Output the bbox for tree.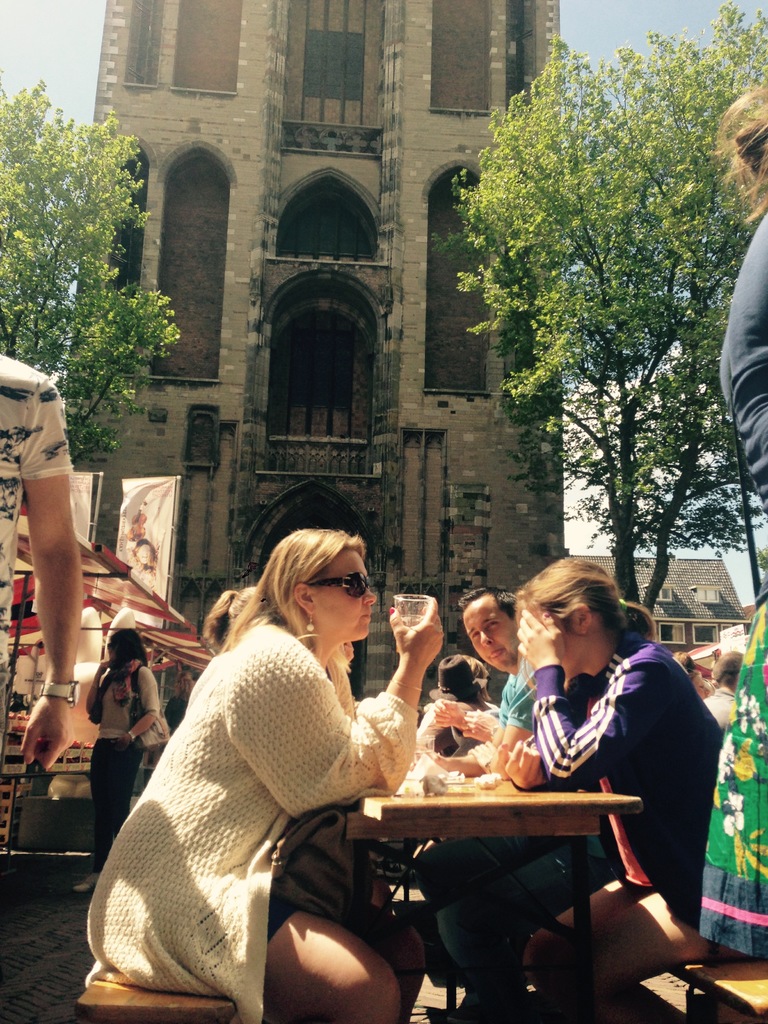
bbox=(13, 70, 160, 438).
